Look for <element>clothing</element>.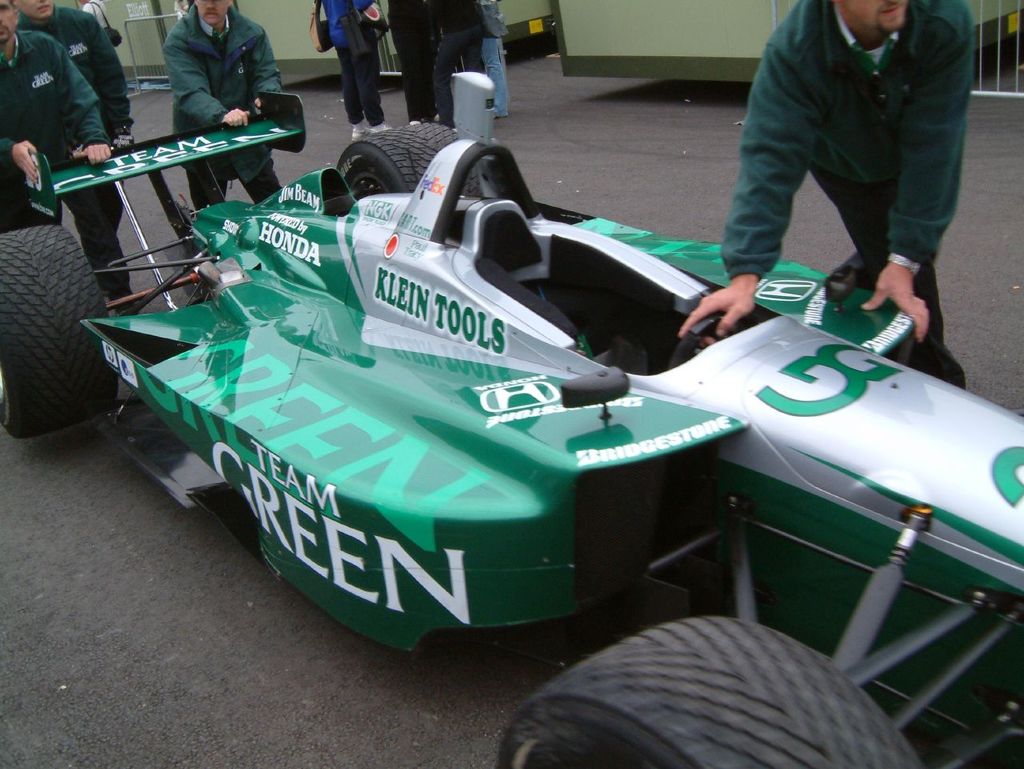
Found: <region>382, 0, 443, 124</region>.
